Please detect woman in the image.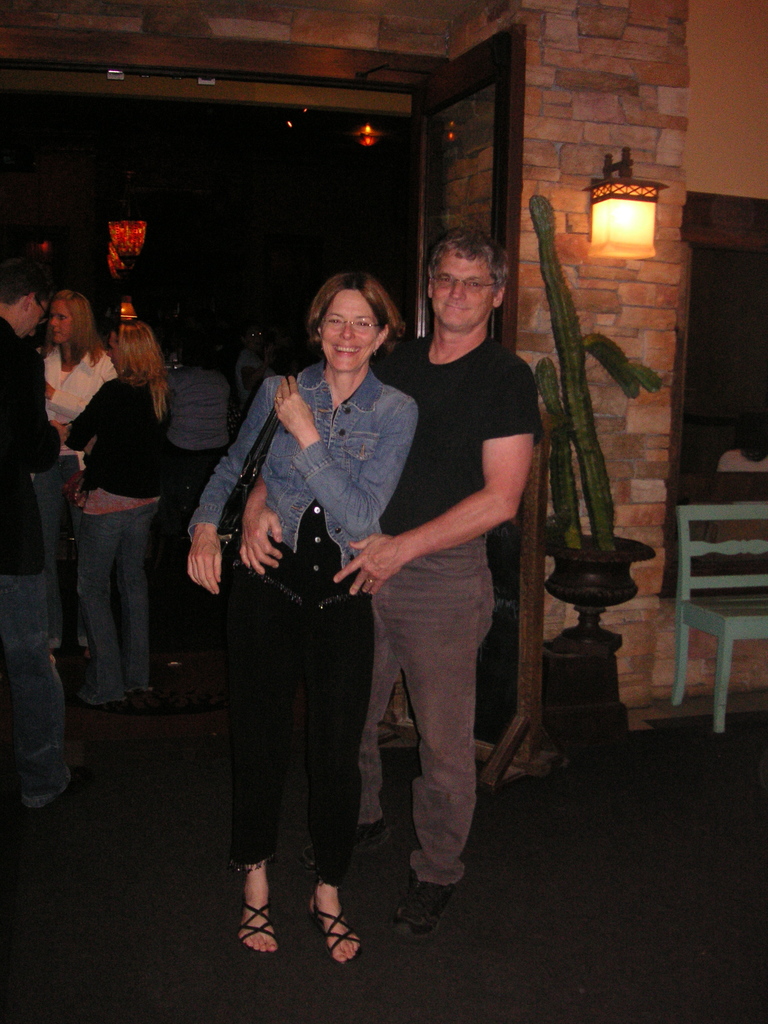
[left=54, top=306, right=186, bottom=716].
